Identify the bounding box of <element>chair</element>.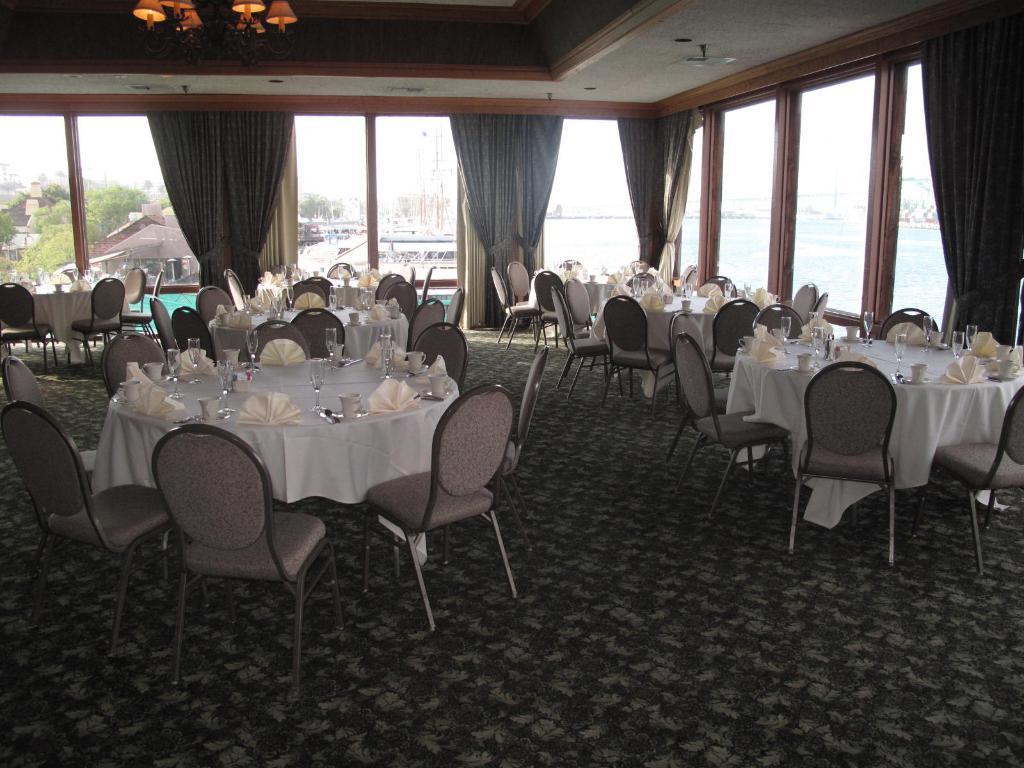
detection(563, 279, 603, 332).
